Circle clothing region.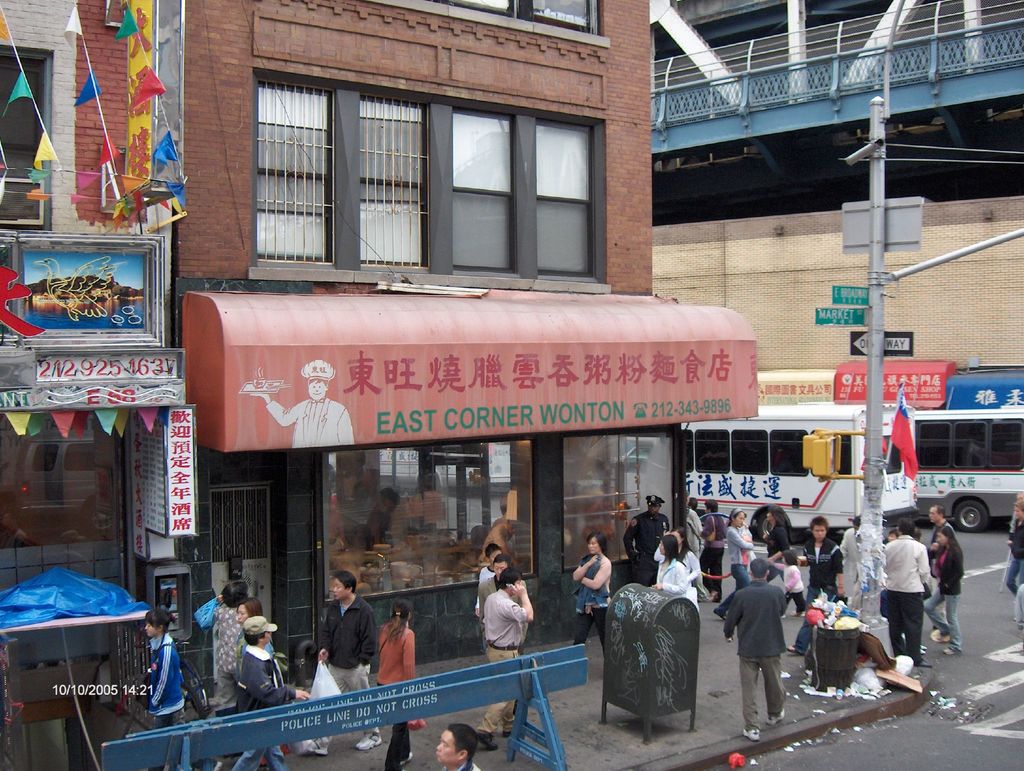
Region: rect(625, 512, 669, 580).
